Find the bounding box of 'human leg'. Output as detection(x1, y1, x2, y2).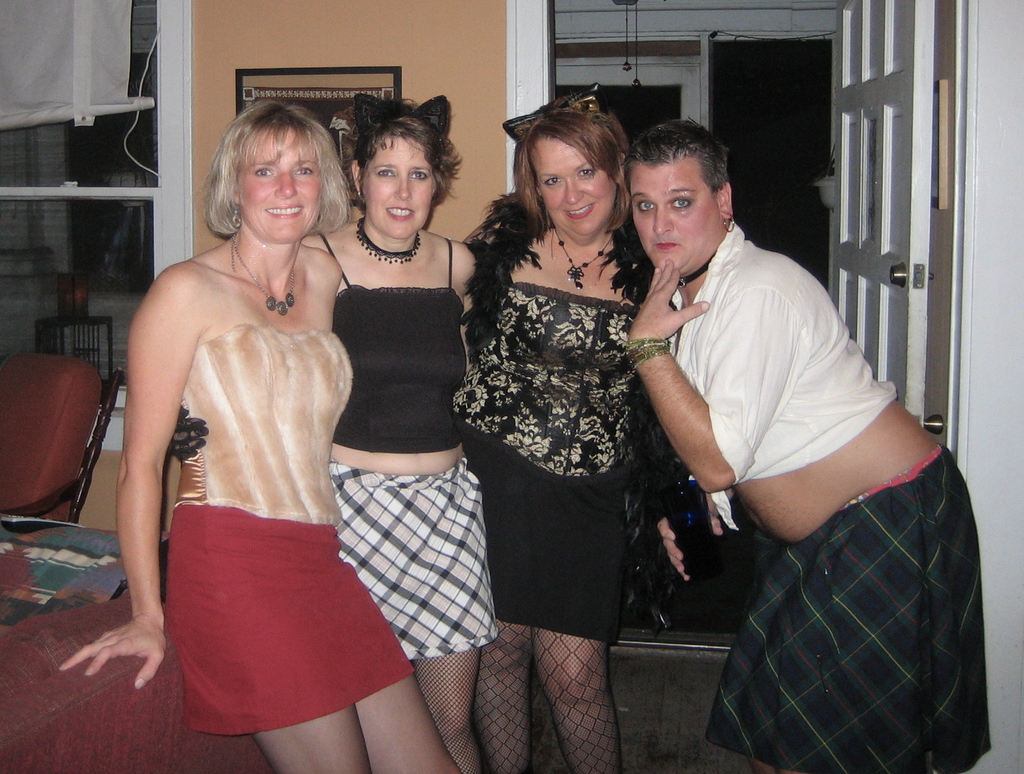
detection(246, 673, 451, 773).
